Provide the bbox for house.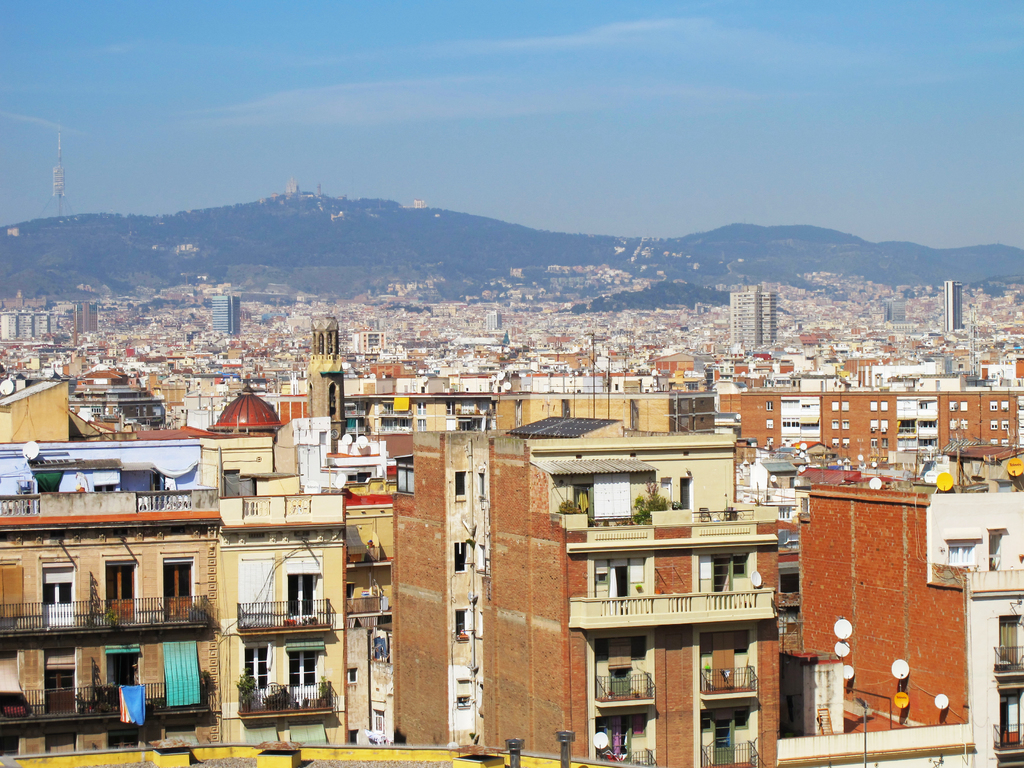
detection(79, 335, 108, 355).
